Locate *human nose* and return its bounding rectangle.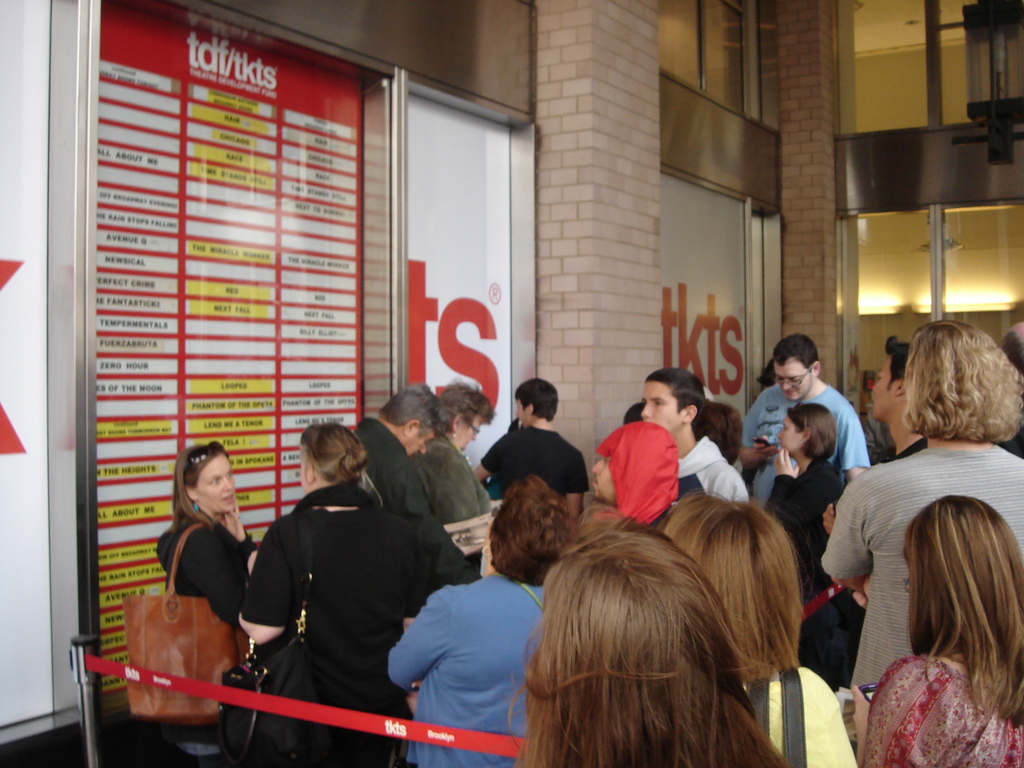
pyautogui.locateOnScreen(637, 402, 652, 417).
